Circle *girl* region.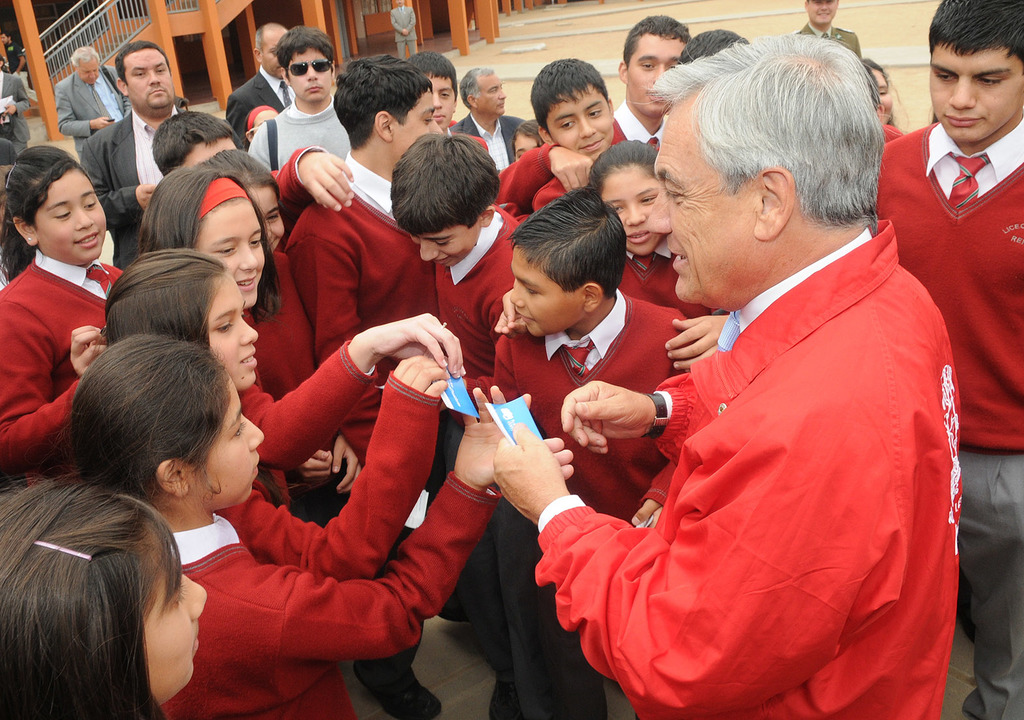
Region: box=[583, 137, 724, 322].
